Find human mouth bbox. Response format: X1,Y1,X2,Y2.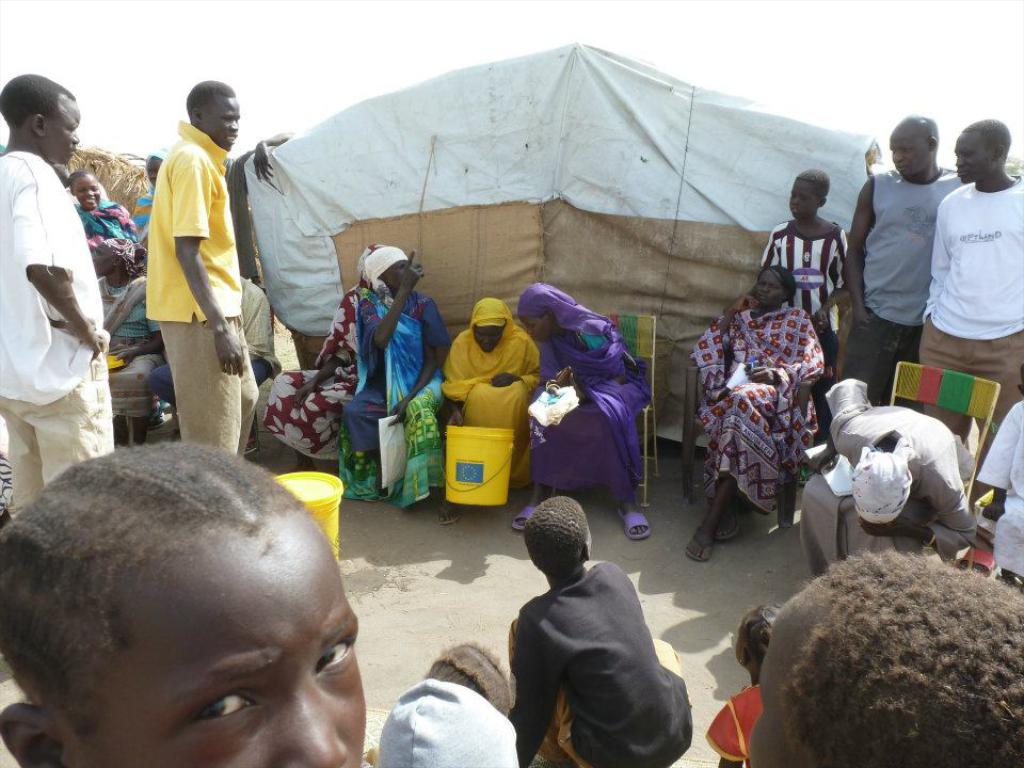
153,180,157,183.
